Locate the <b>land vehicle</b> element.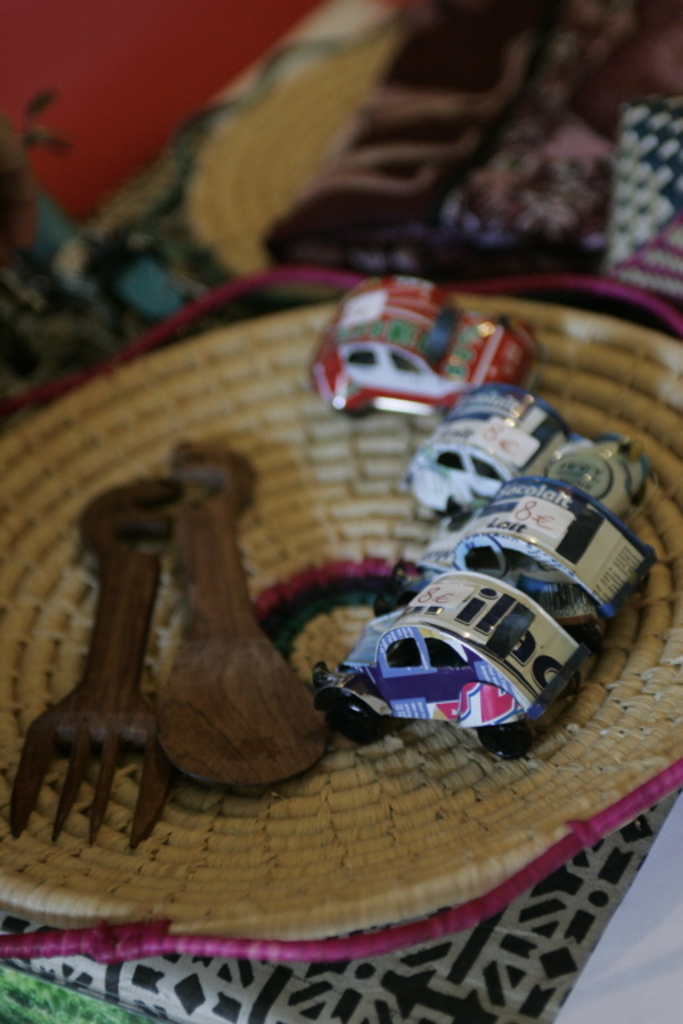
Element bbox: box(410, 388, 662, 527).
